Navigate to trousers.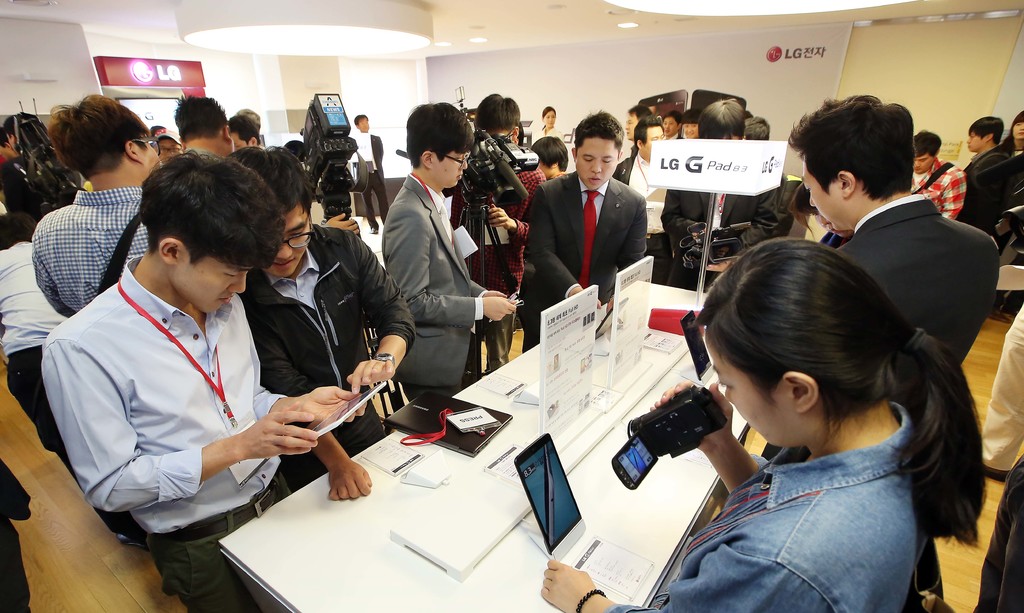
Navigation target: 7, 346, 143, 539.
